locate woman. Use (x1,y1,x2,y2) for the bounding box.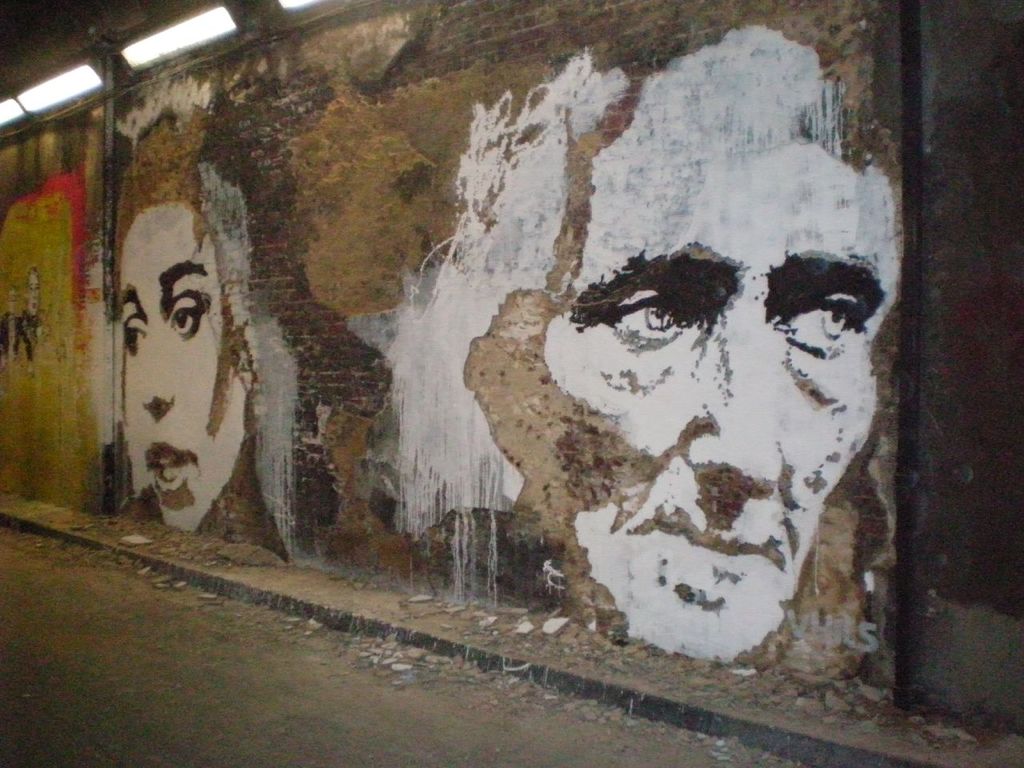
(82,166,250,552).
